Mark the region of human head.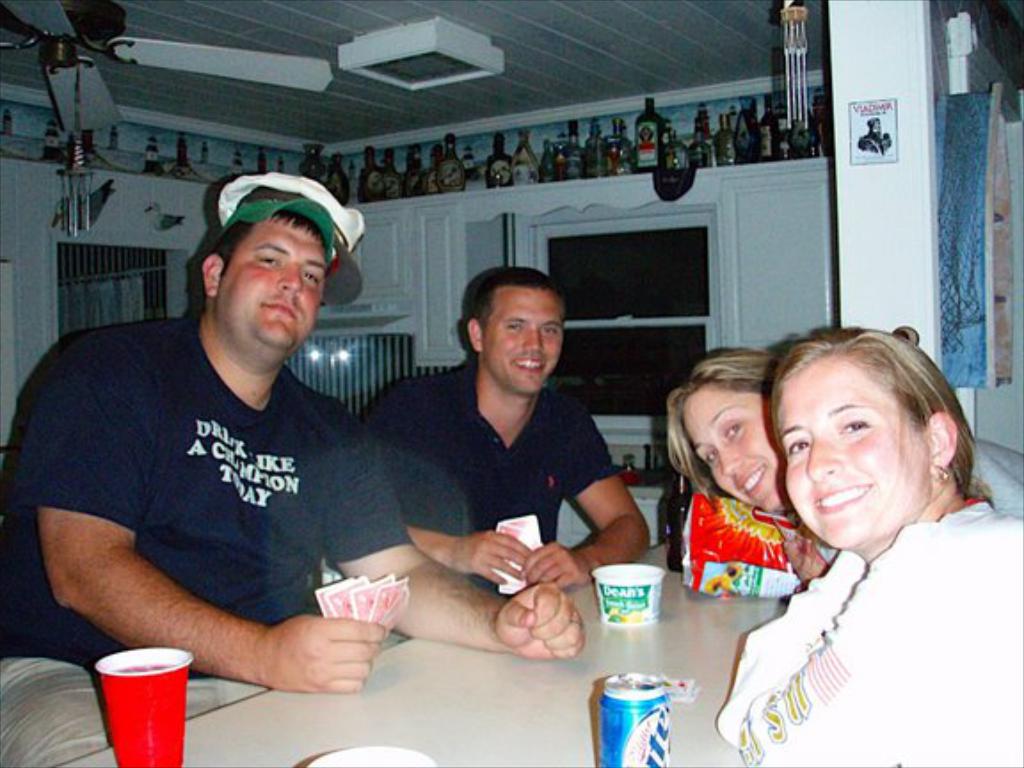
Region: bbox(668, 347, 791, 512).
